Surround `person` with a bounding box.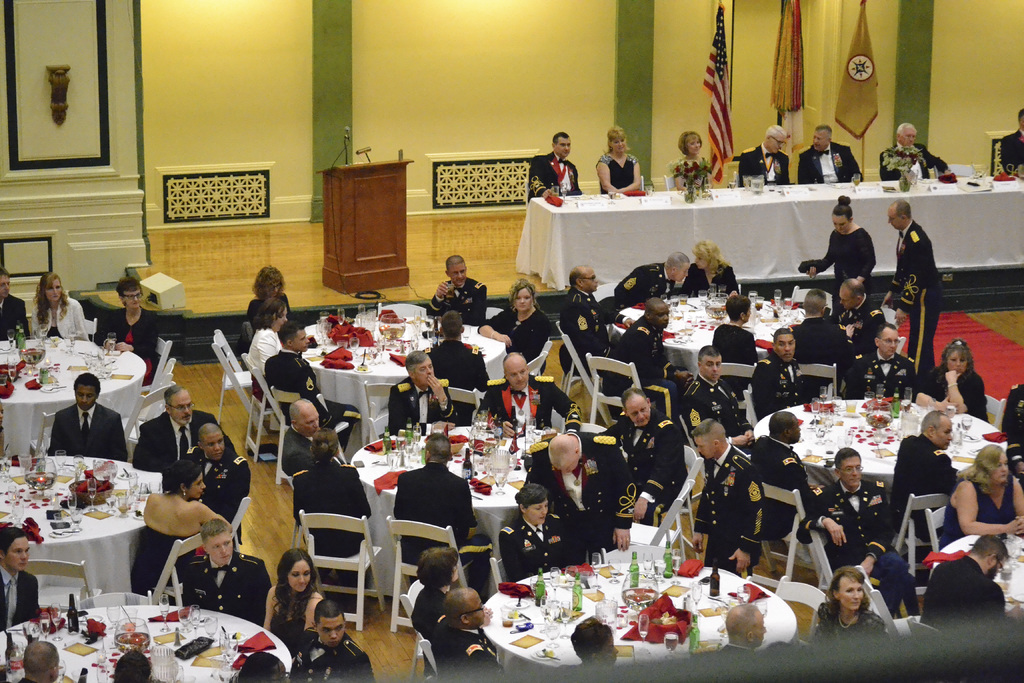
crop(0, 275, 27, 340).
